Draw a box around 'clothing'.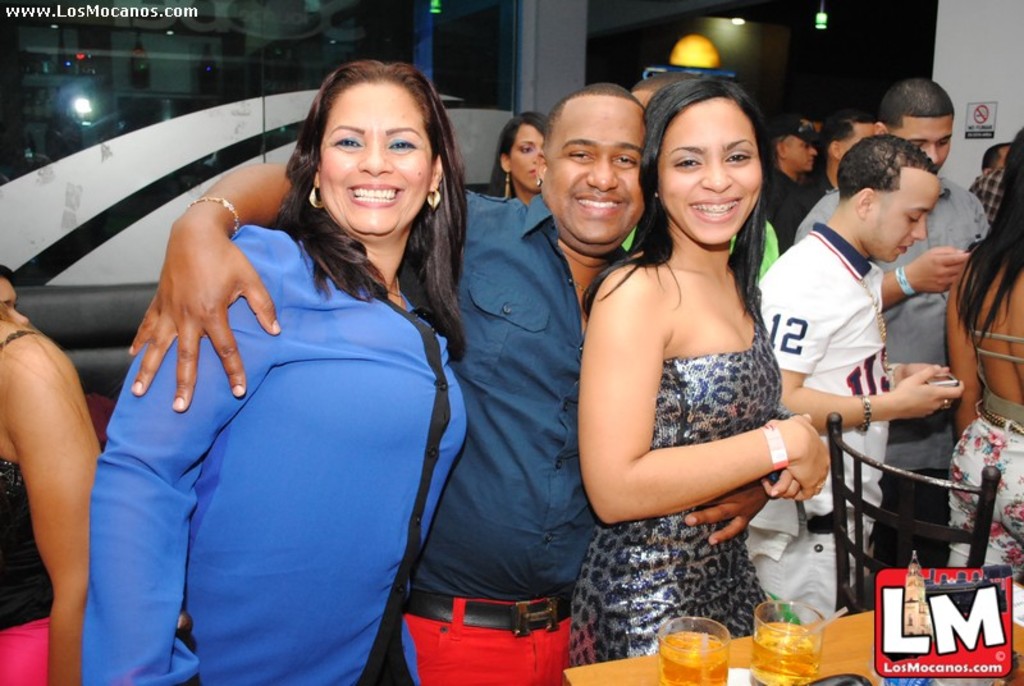
(421, 616, 563, 685).
